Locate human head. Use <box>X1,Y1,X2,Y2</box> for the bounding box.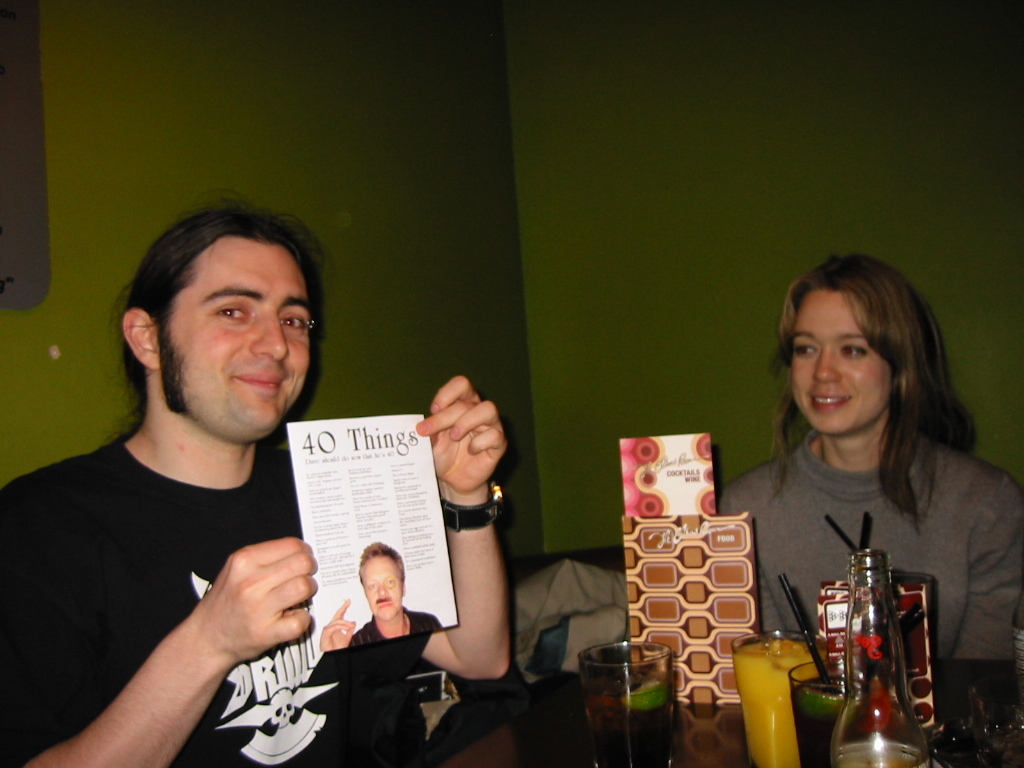
<box>355,541,406,622</box>.
